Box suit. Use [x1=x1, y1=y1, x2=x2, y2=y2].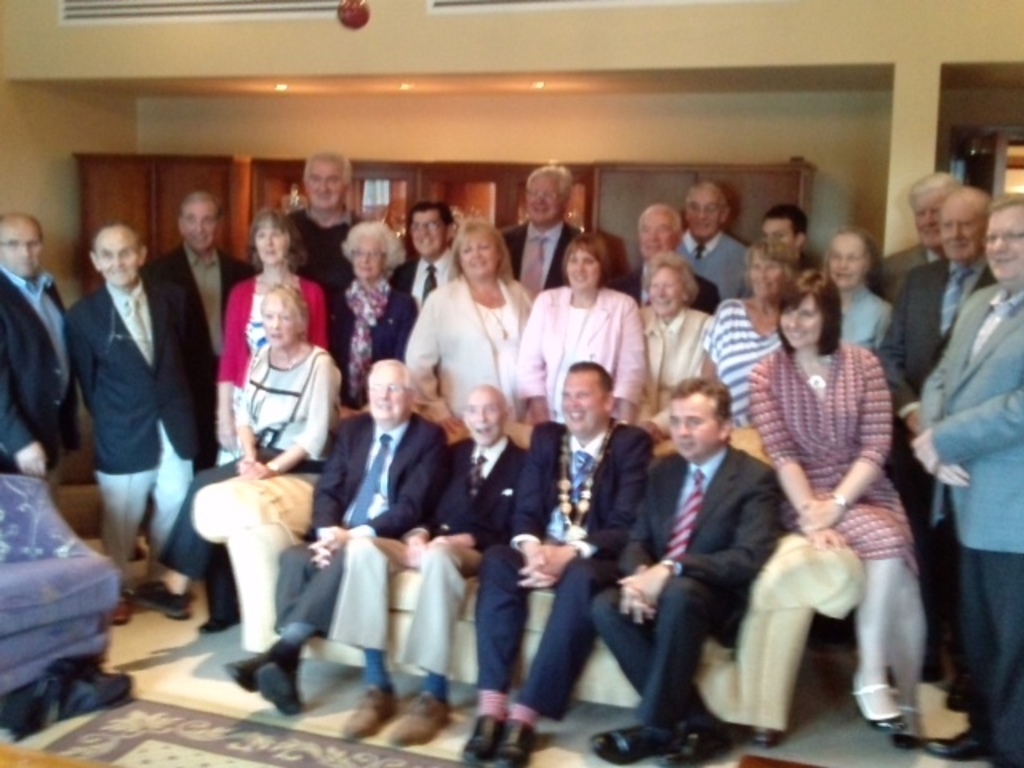
[x1=472, y1=418, x2=654, y2=710].
